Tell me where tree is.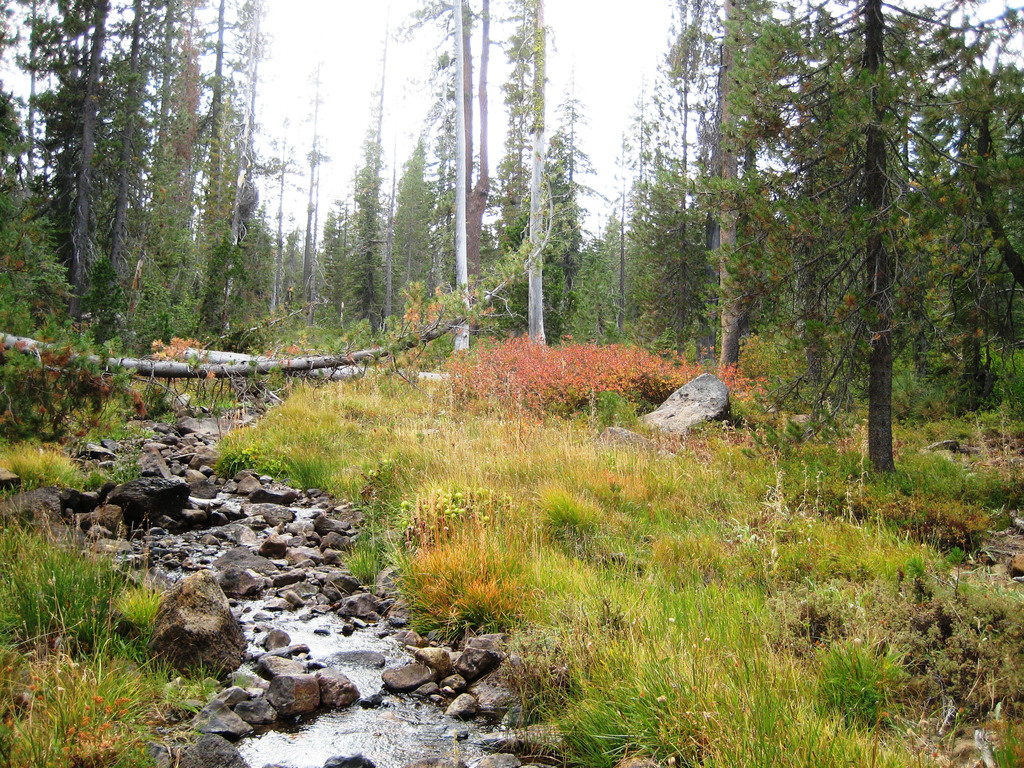
tree is at (left=463, top=0, right=498, bottom=362).
